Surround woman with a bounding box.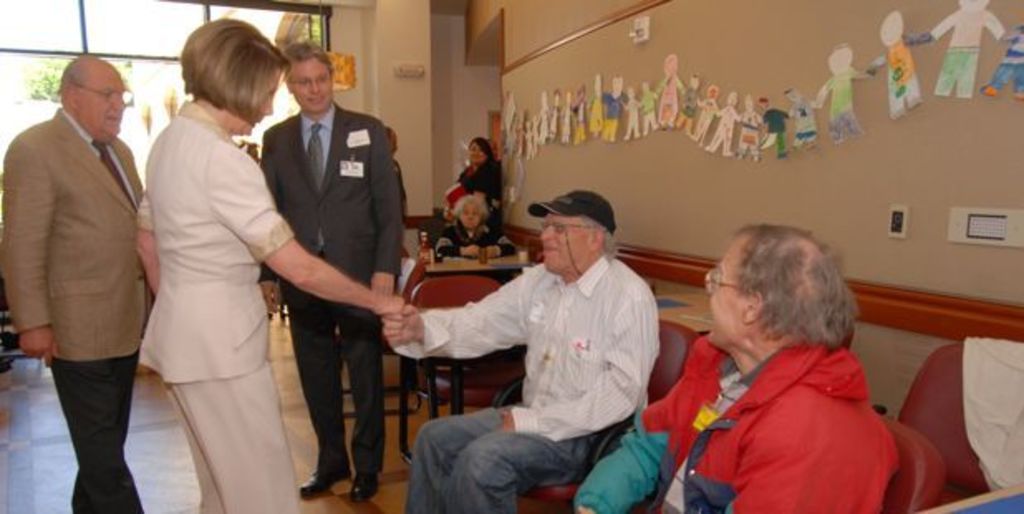
rect(164, 32, 355, 511).
